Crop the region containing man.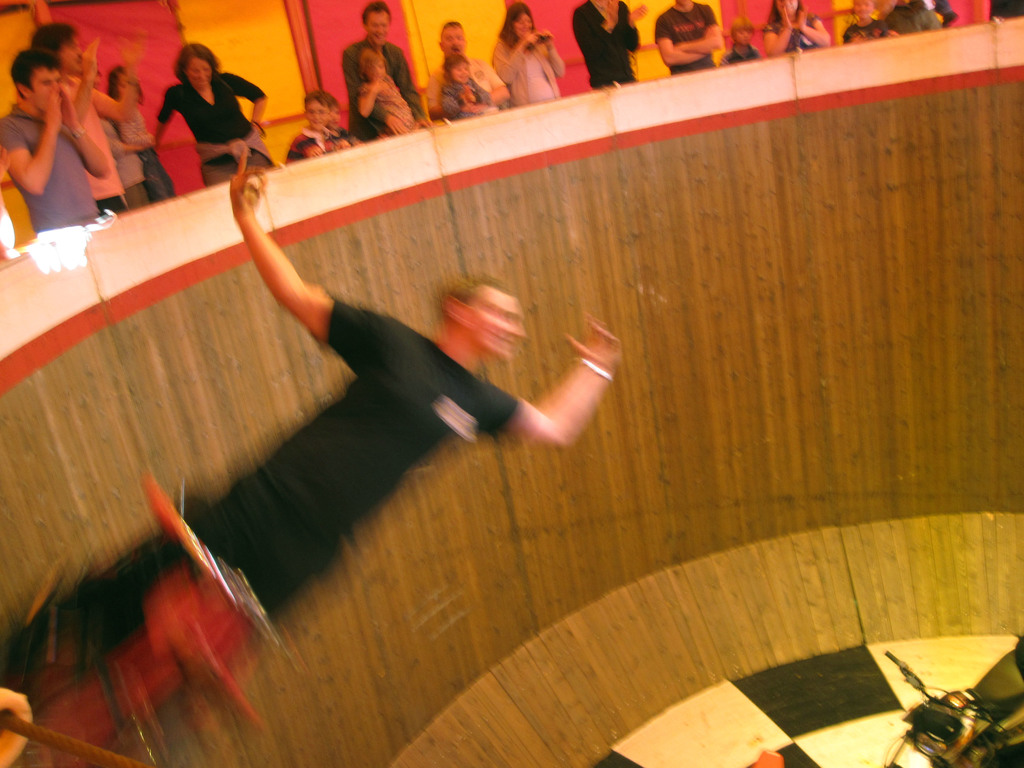
Crop region: 0,152,620,756.
